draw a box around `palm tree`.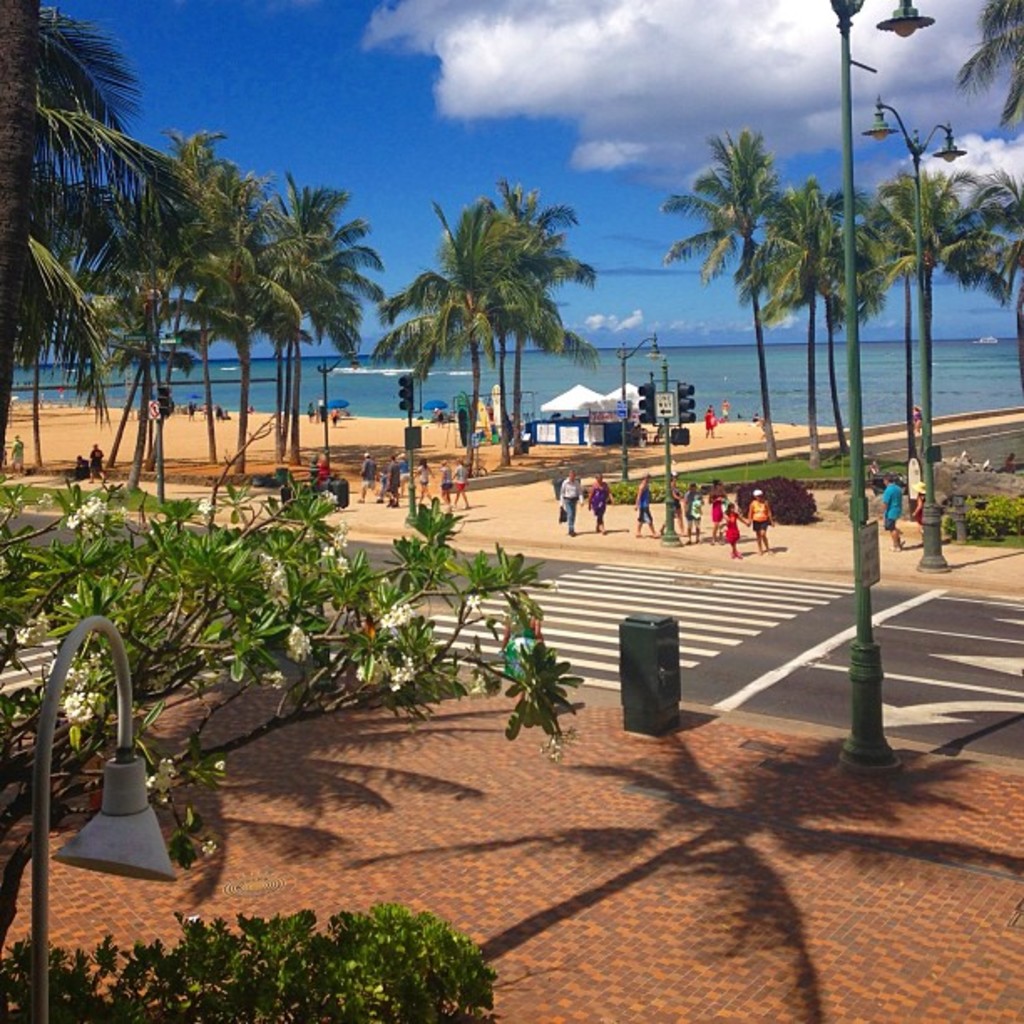
[x1=952, y1=157, x2=1022, y2=407].
